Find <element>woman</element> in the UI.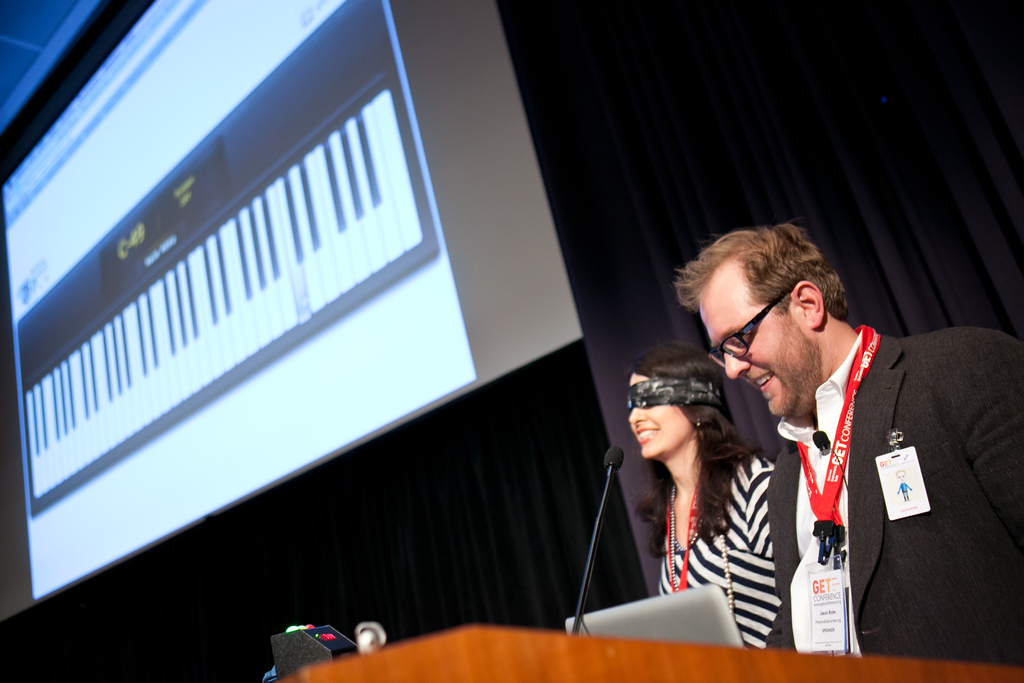
UI element at 605 336 794 651.
